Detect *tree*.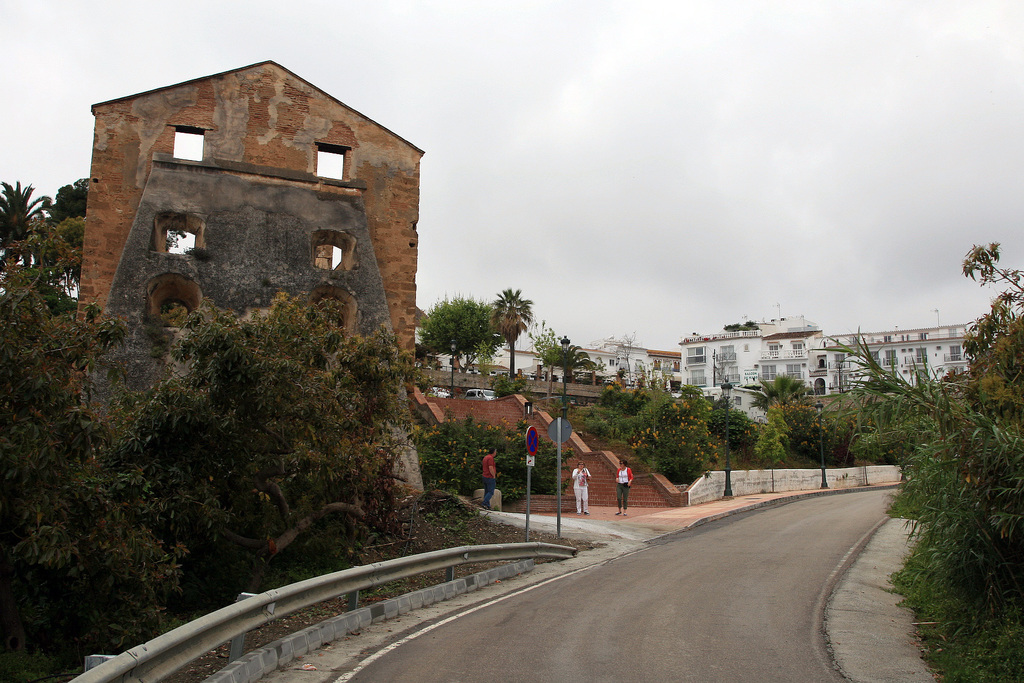
Detected at 0, 177, 47, 262.
